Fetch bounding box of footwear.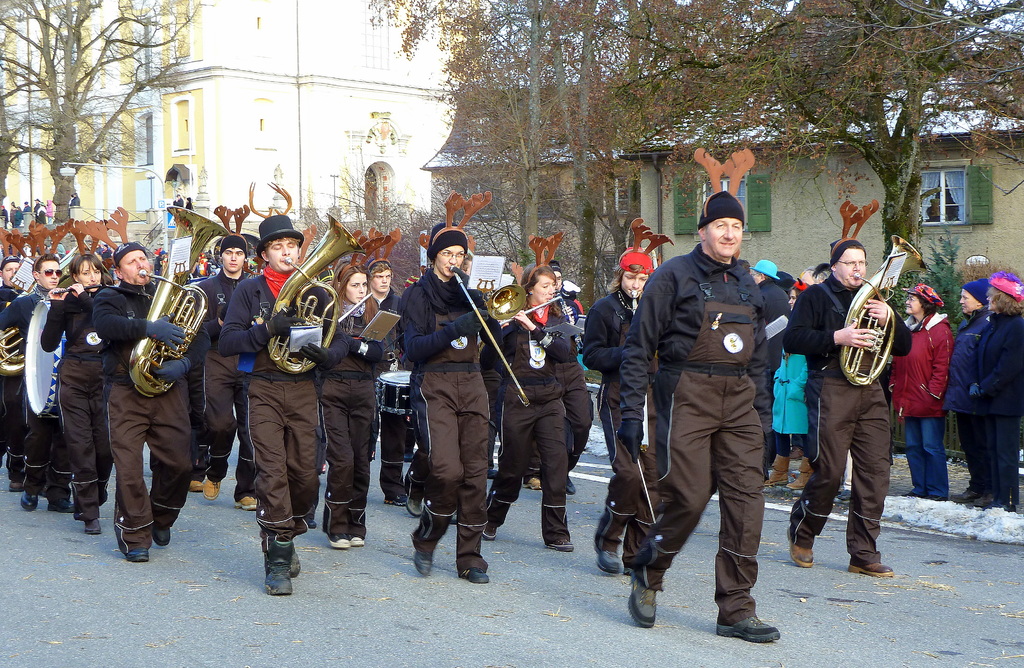
Bbox: left=789, top=455, right=817, bottom=489.
